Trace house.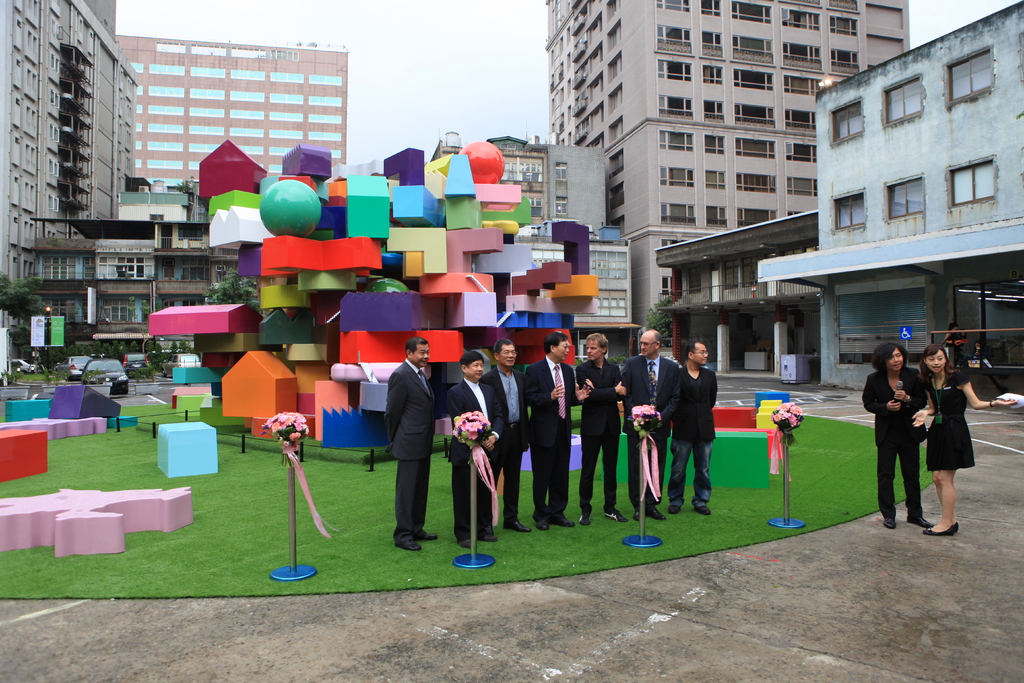
Traced to box(26, 178, 257, 361).
